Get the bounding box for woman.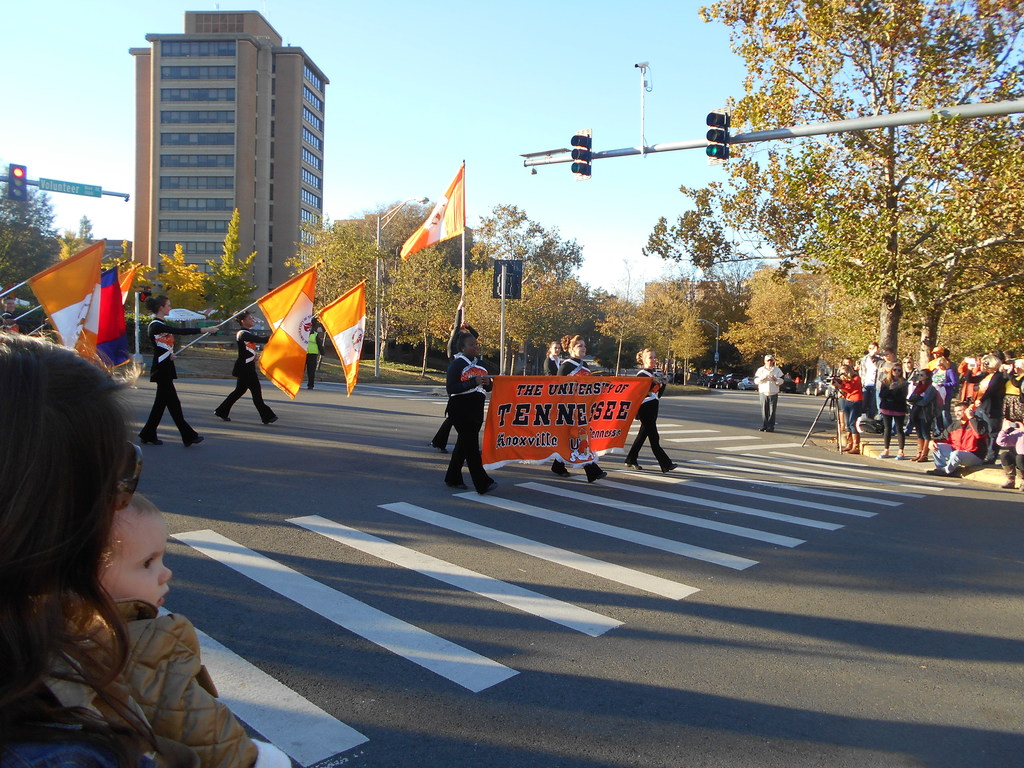
{"x1": 879, "y1": 363, "x2": 906, "y2": 457}.
